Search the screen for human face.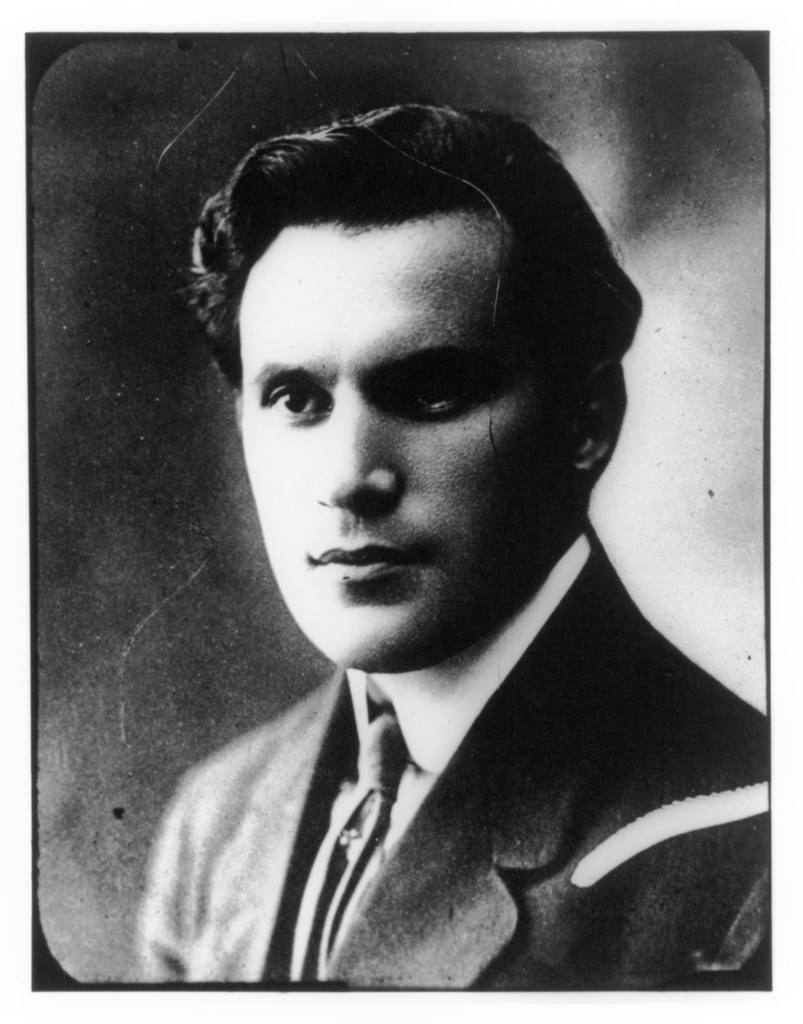
Found at locate(235, 211, 576, 671).
